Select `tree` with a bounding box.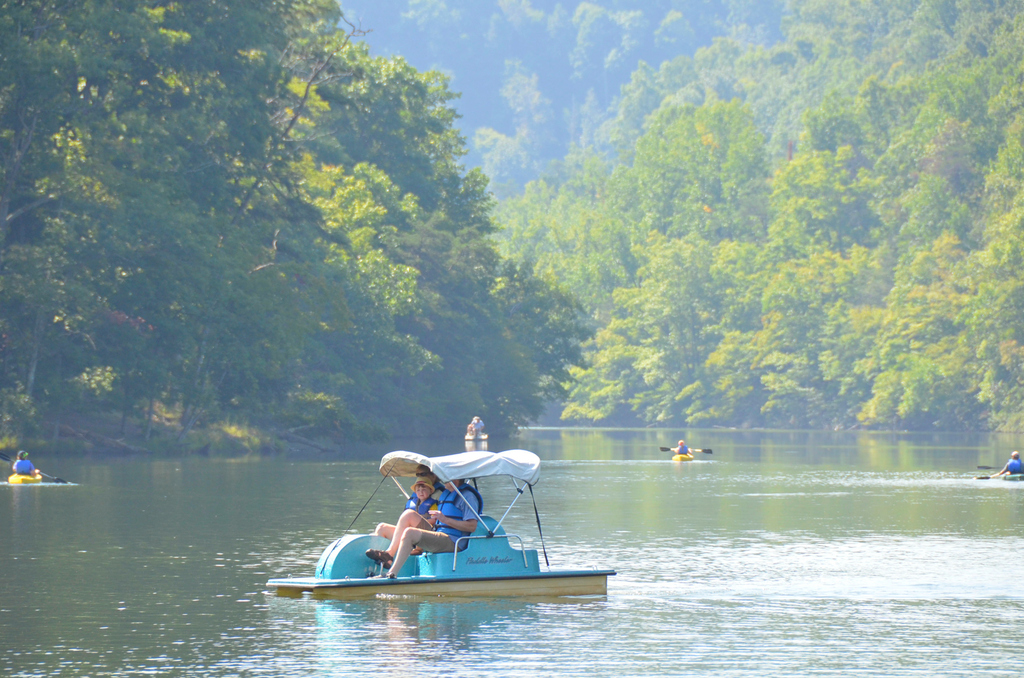
<box>535,90,795,286</box>.
